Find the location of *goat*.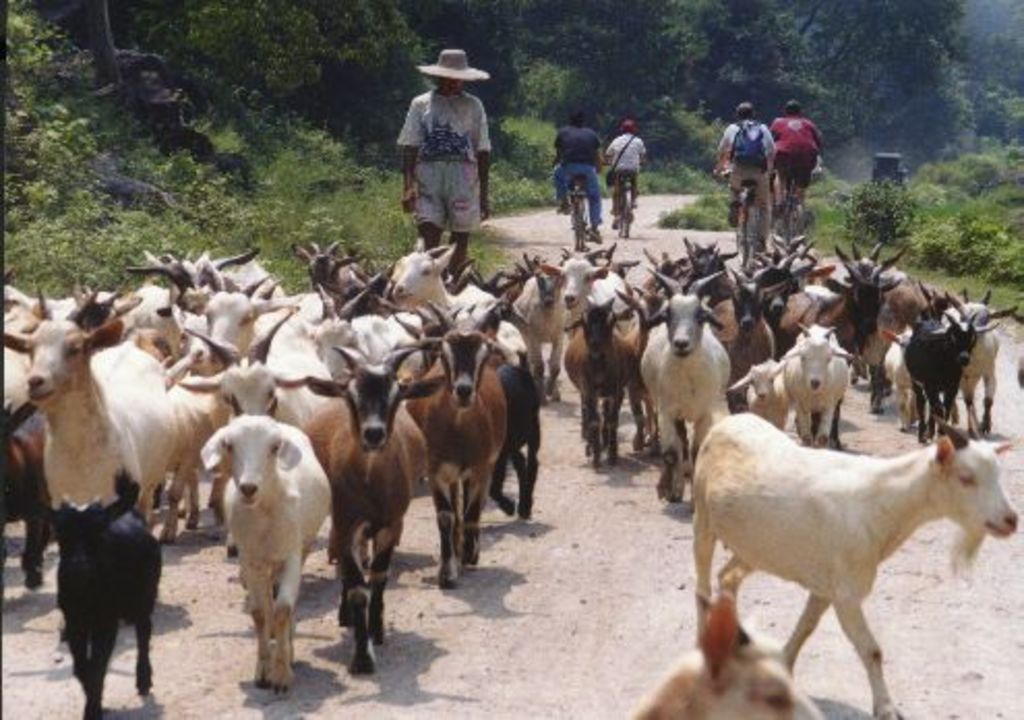
Location: <box>635,590,825,718</box>.
